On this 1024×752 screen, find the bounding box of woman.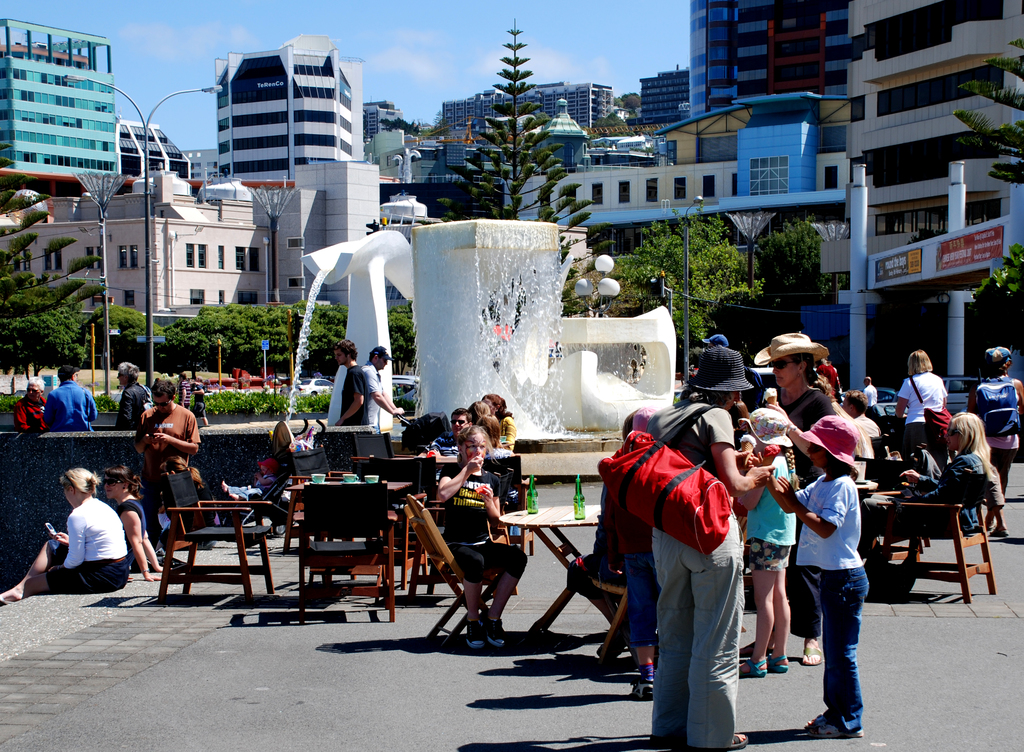
Bounding box: bbox=(737, 332, 835, 662).
